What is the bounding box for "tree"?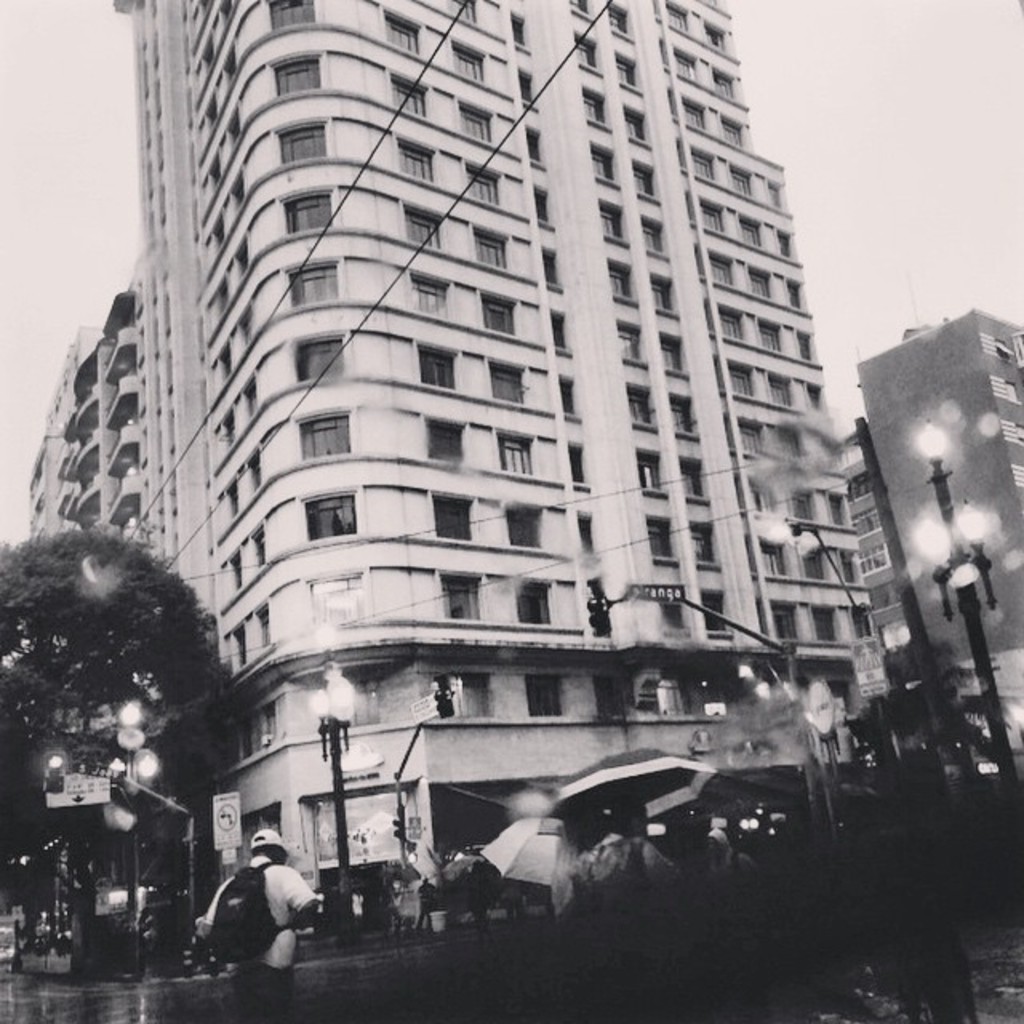
left=11, top=512, right=246, bottom=864.
